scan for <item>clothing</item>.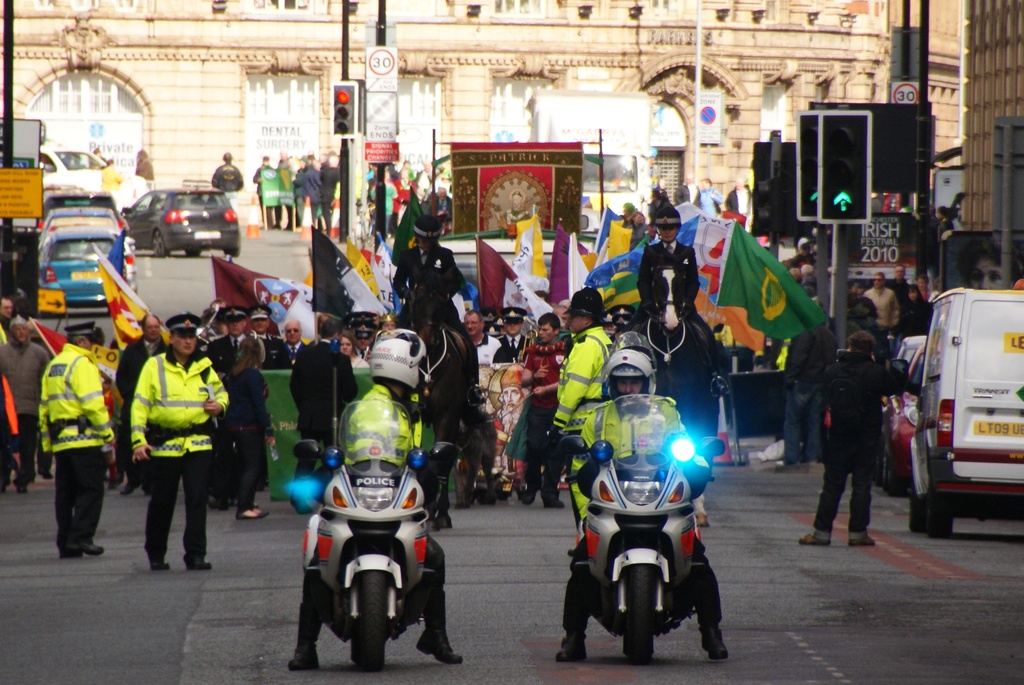
Scan result: x1=296, y1=164, x2=325, y2=221.
